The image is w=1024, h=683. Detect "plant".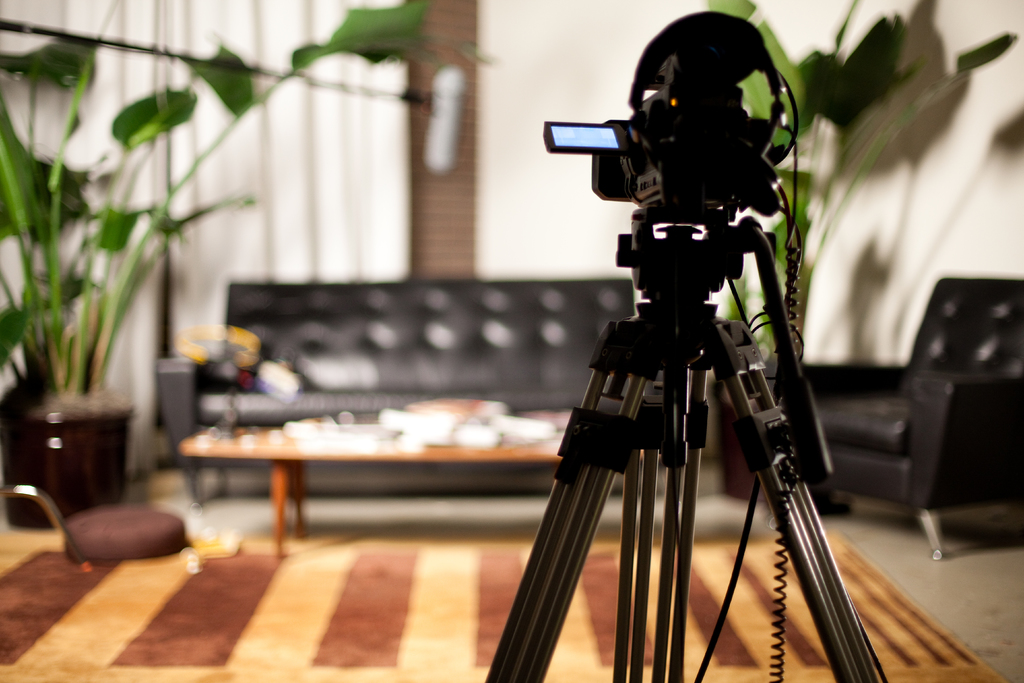
Detection: locate(698, 0, 1023, 372).
